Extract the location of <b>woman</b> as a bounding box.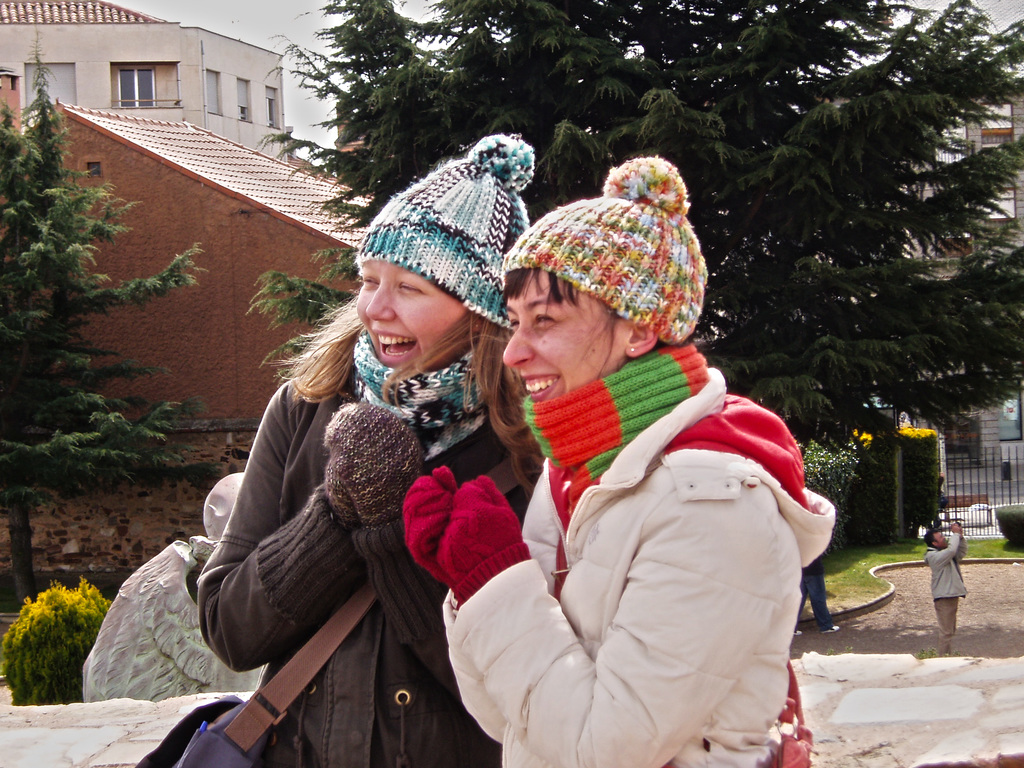
bbox=[174, 195, 501, 748].
